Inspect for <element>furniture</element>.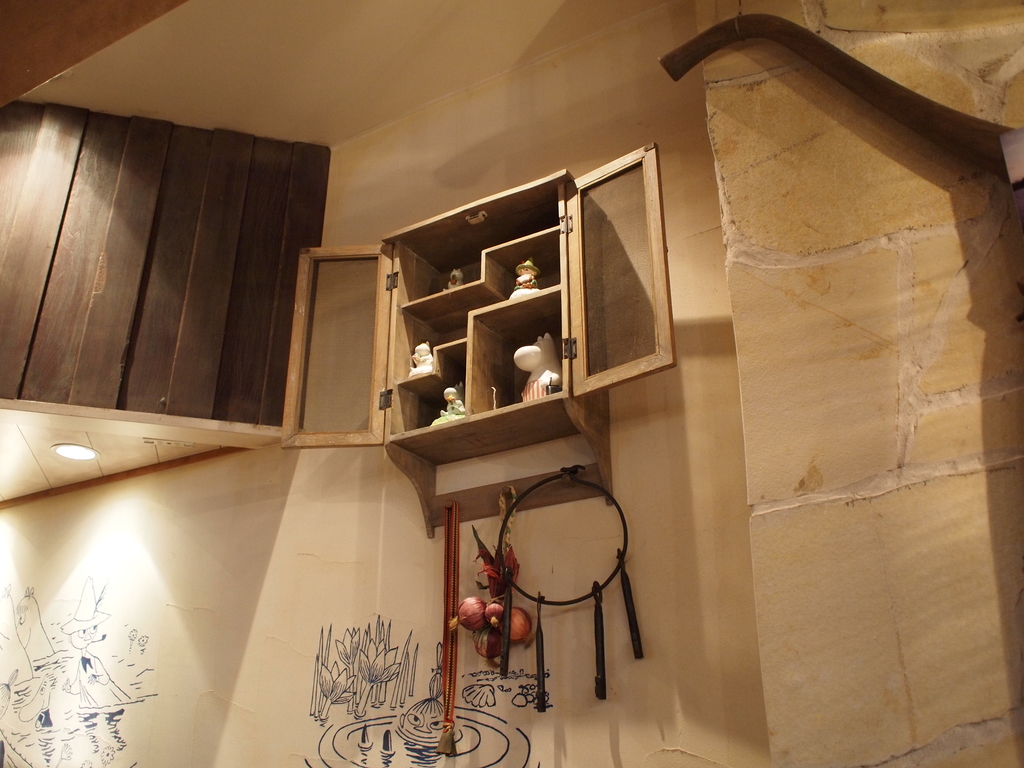
Inspection: select_region(284, 142, 679, 539).
